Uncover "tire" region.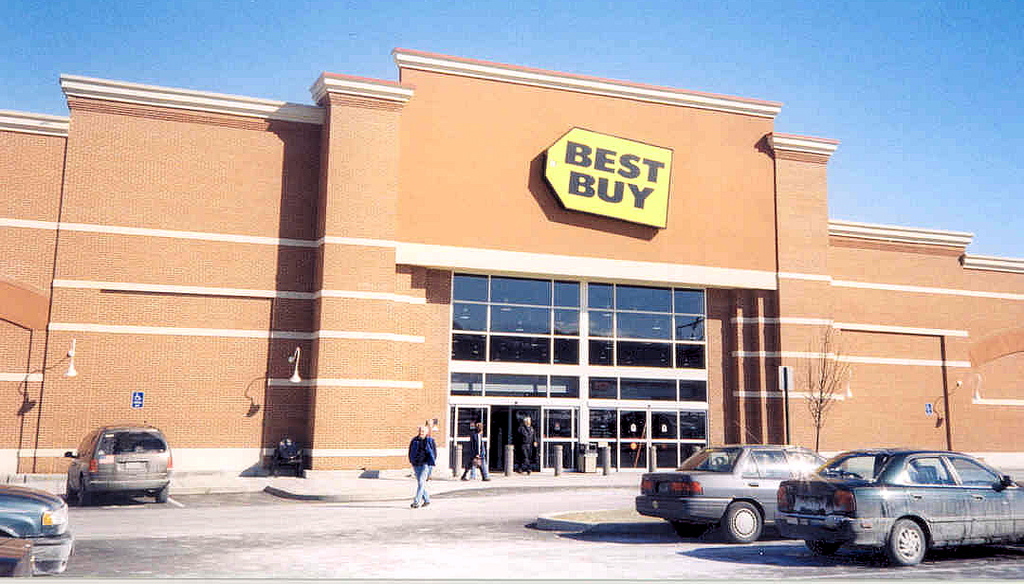
Uncovered: Rect(64, 478, 77, 511).
